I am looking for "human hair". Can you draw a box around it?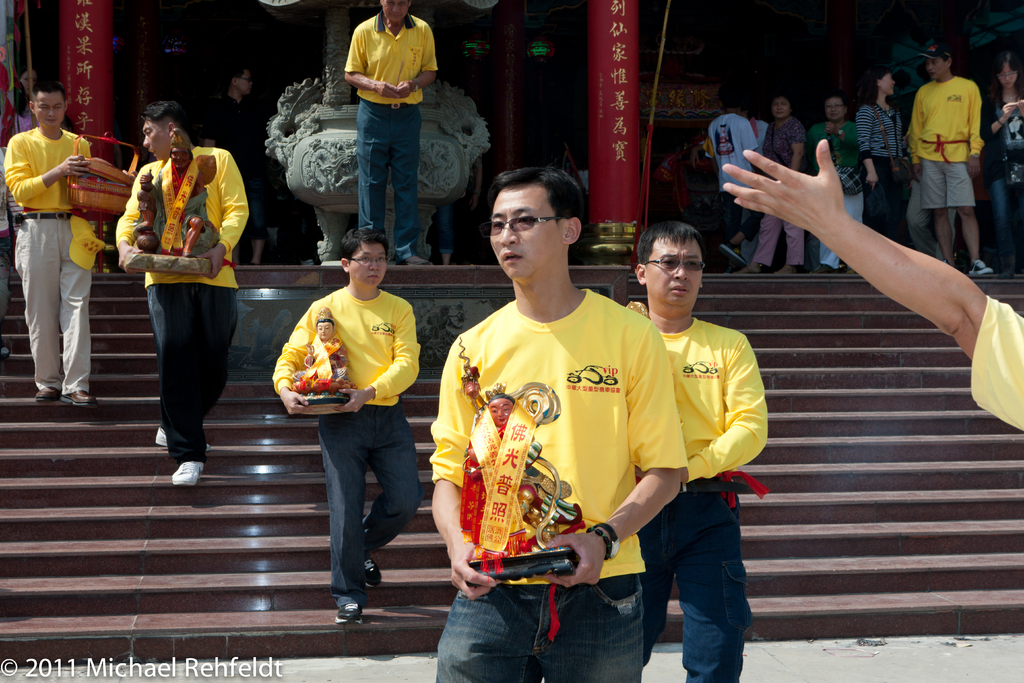
Sure, the bounding box is BBox(30, 78, 67, 108).
